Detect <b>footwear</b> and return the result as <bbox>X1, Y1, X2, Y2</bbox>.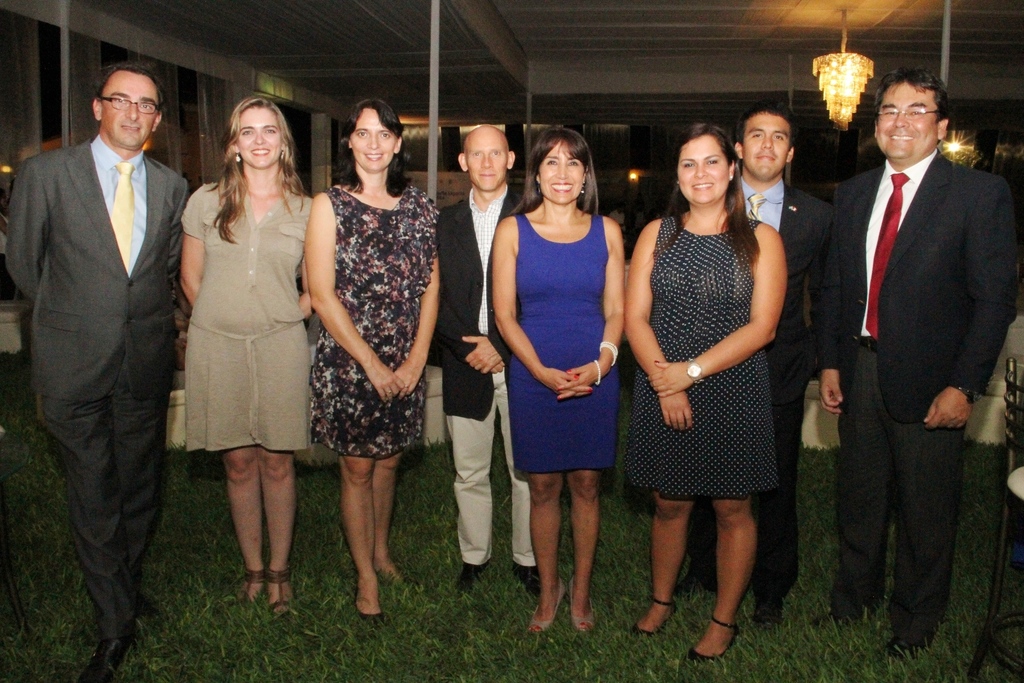
<bbox>83, 633, 132, 682</bbox>.
